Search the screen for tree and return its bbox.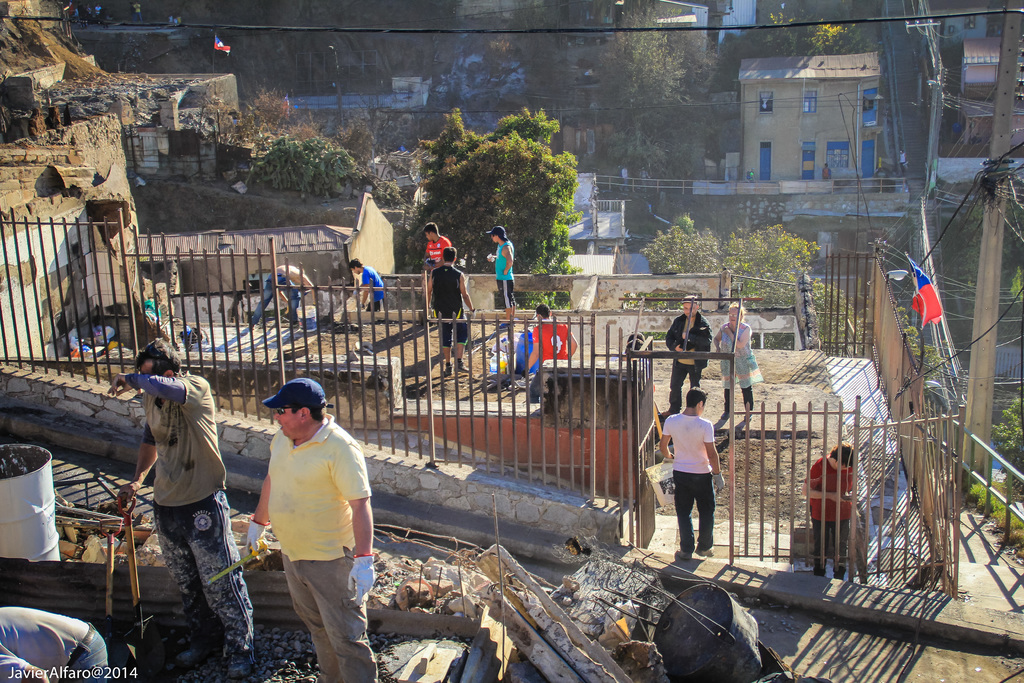
Found: <bbox>582, 112, 703, 183</bbox>.
